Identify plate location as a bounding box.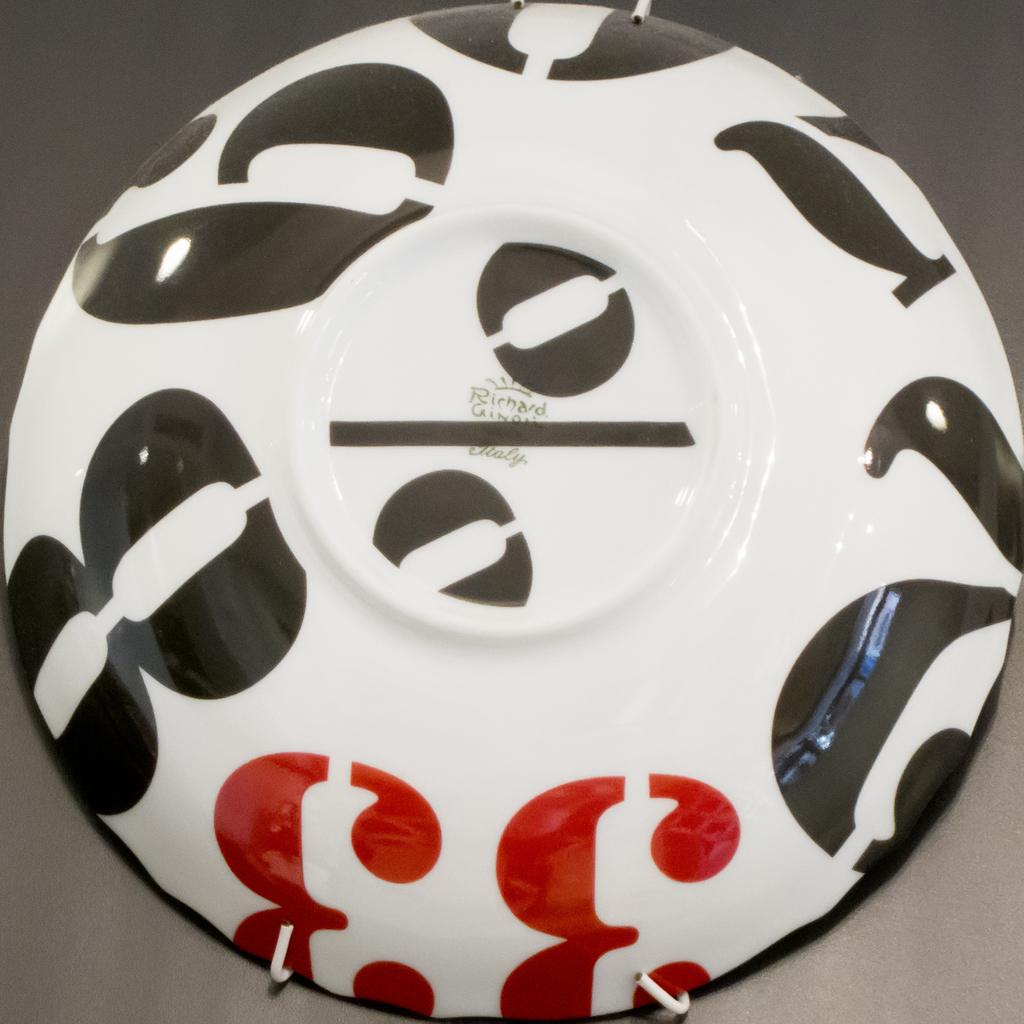
0 1 1023 1023.
